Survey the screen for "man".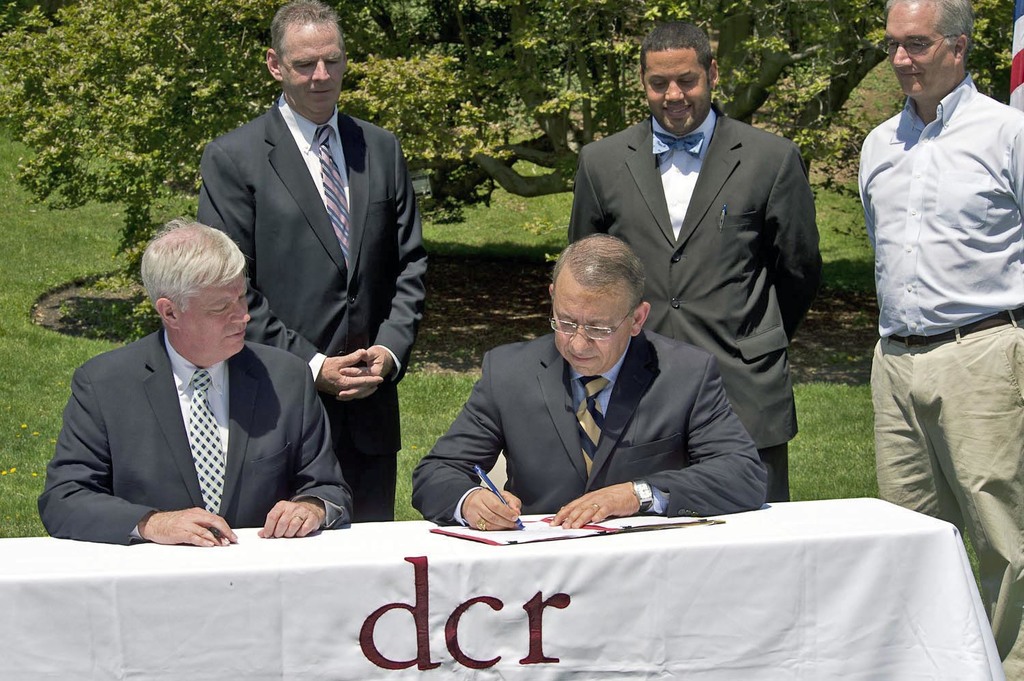
Survey found: (857,0,1023,661).
